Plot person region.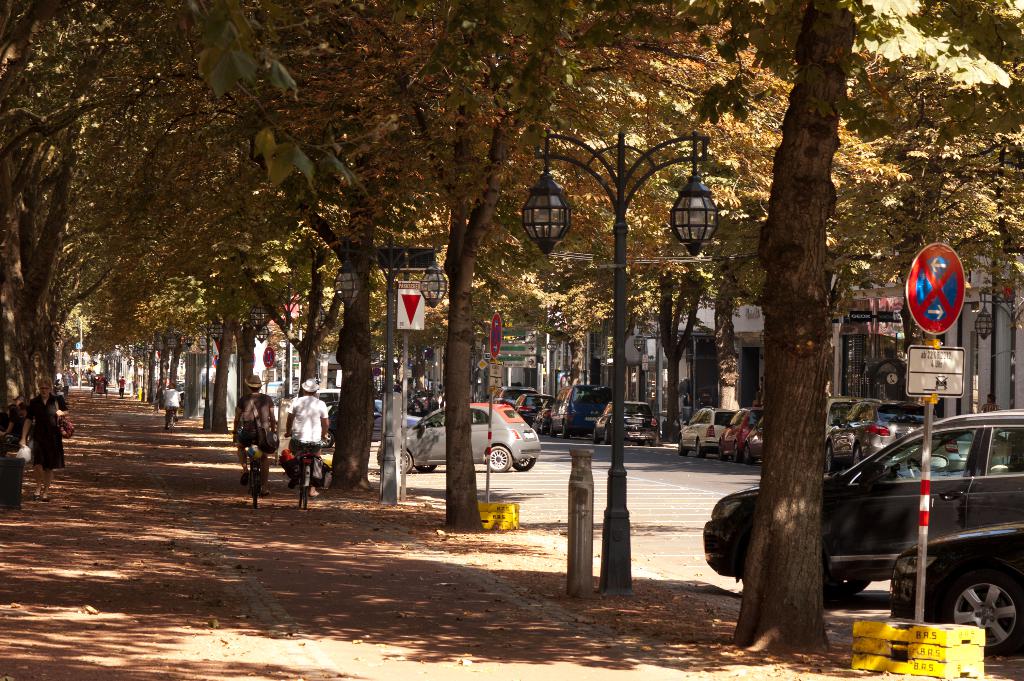
Plotted at 113, 372, 128, 397.
